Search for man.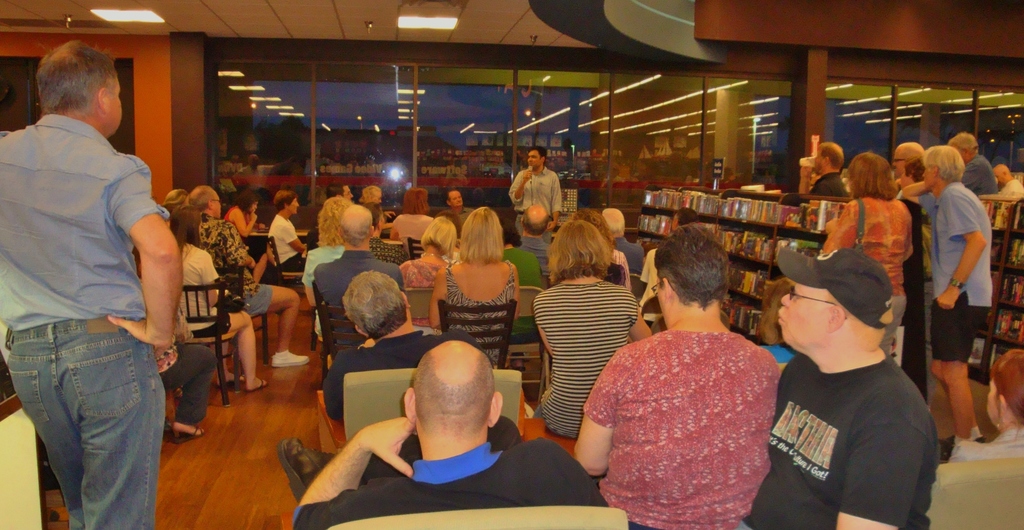
Found at detection(918, 124, 993, 453).
